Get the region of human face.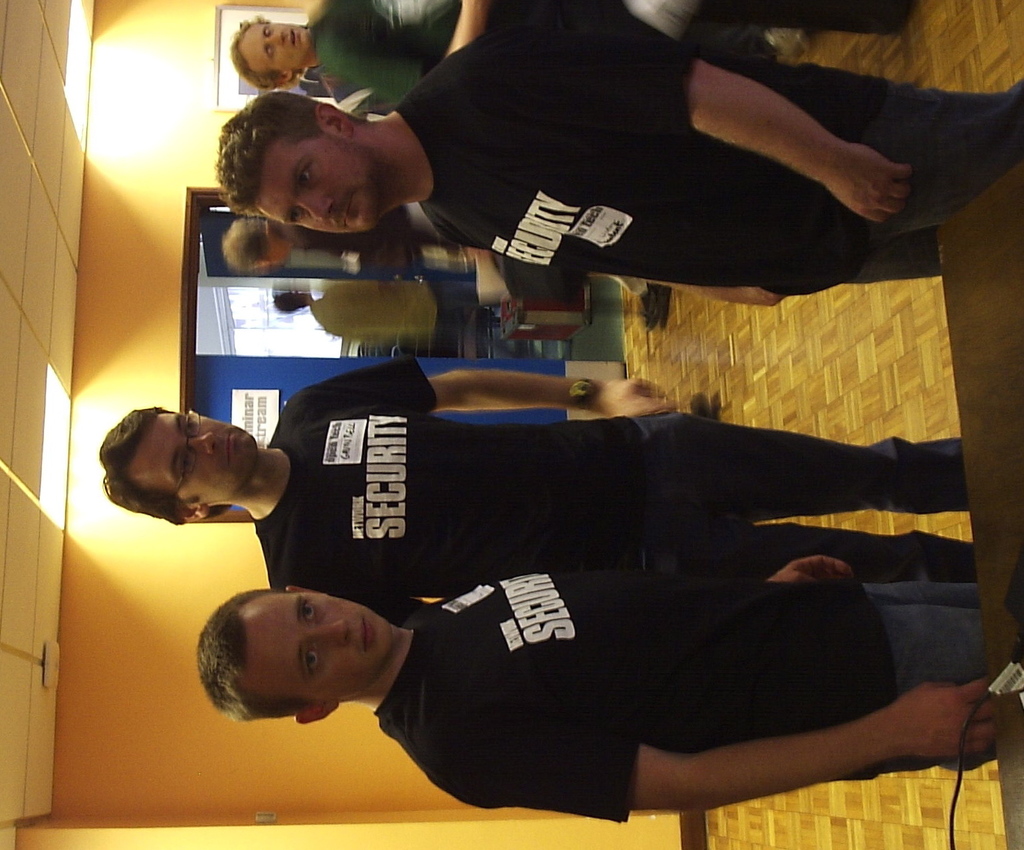
left=253, top=130, right=378, bottom=240.
